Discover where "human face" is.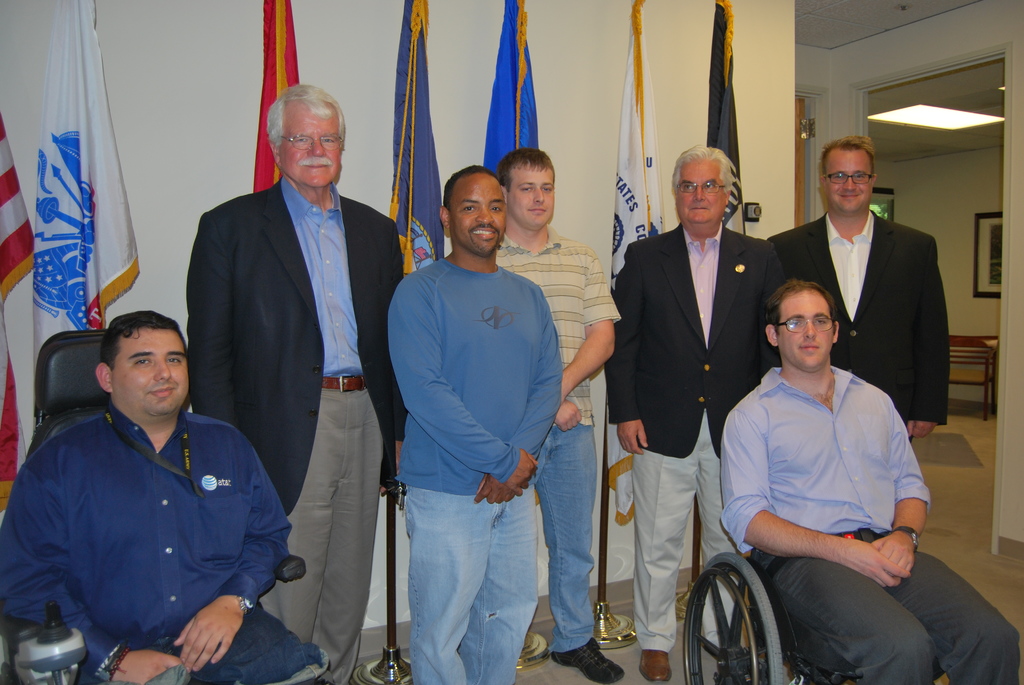
Discovered at box=[783, 301, 833, 366].
